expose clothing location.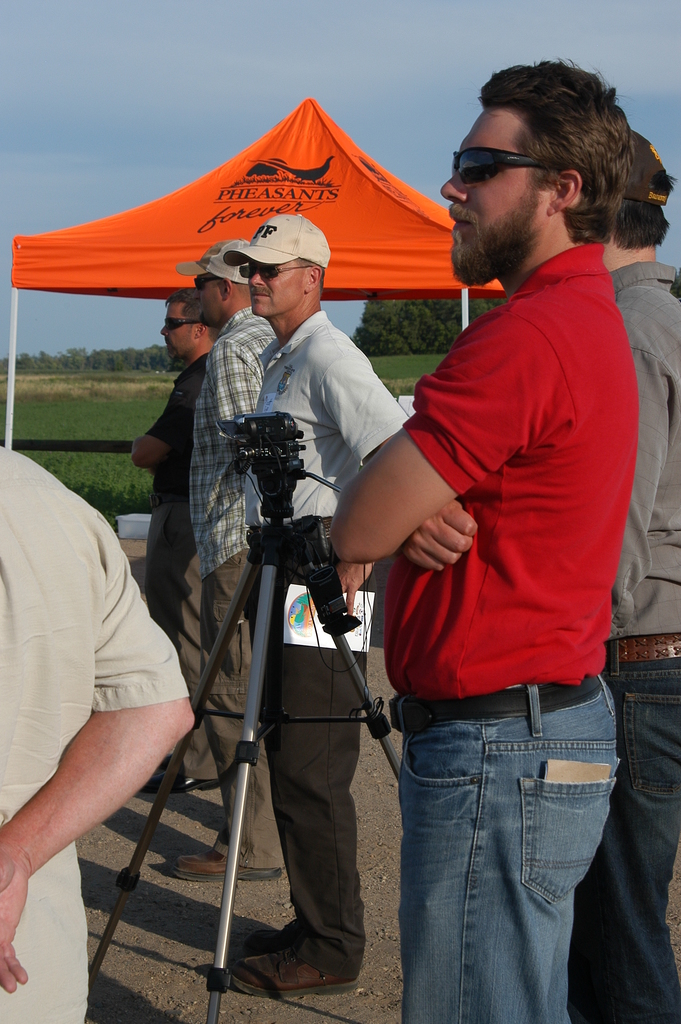
Exposed at 170,296,253,751.
